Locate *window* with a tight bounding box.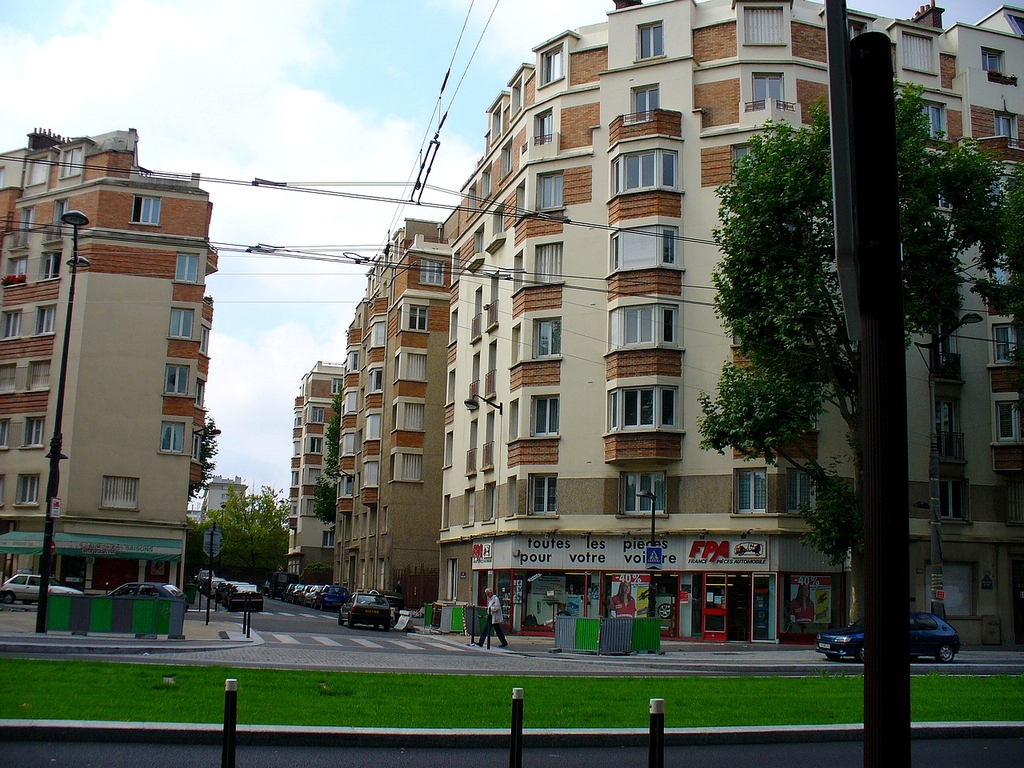
crop(371, 416, 387, 435).
